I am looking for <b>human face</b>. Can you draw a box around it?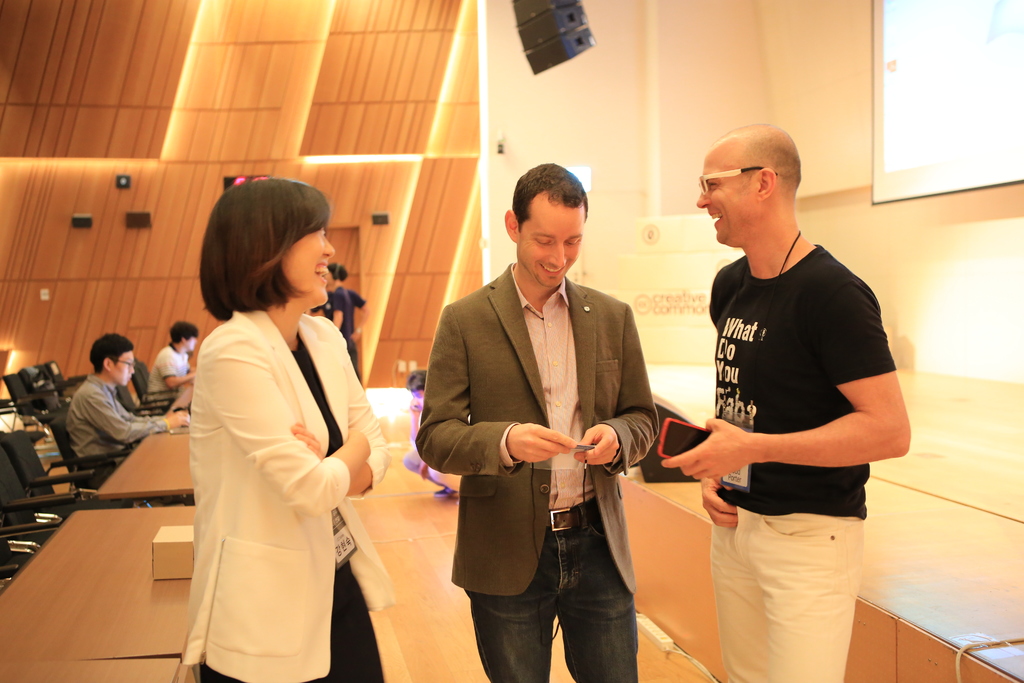
Sure, the bounding box is Rect(283, 220, 340, 309).
